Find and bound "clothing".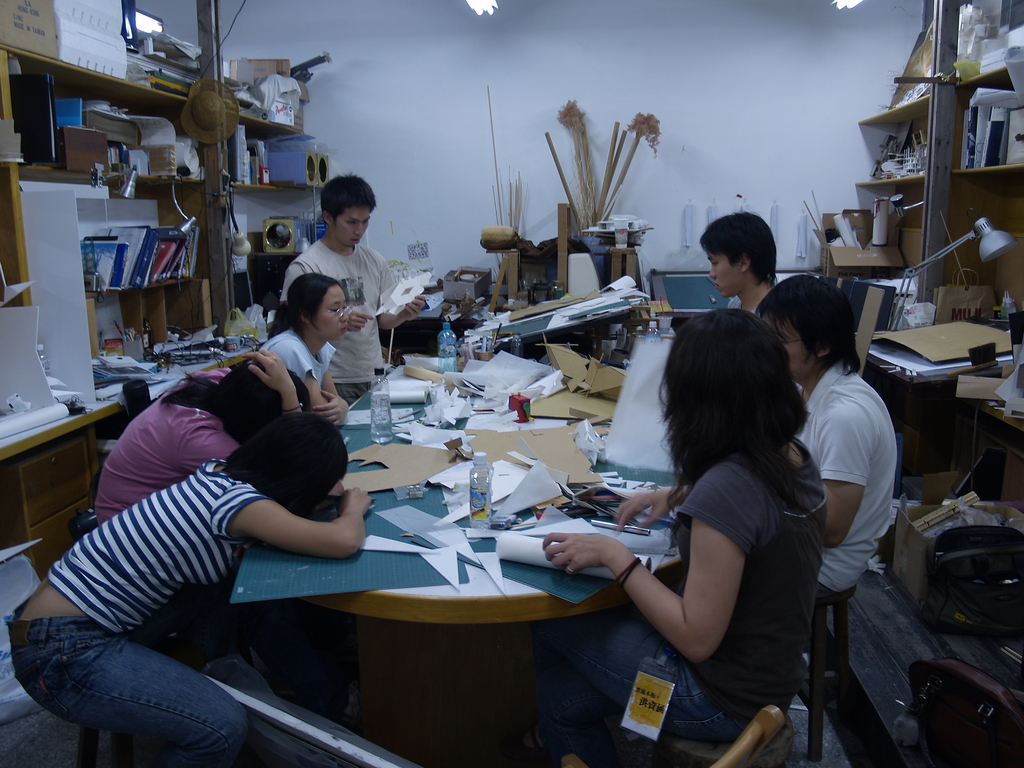
Bound: [89, 362, 248, 529].
